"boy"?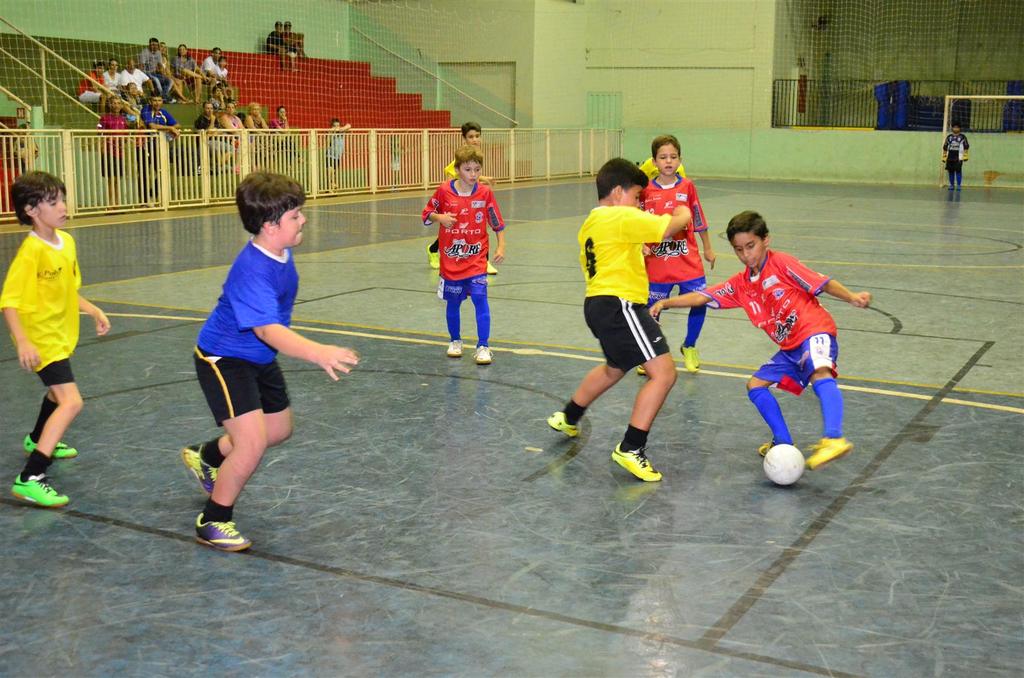
0,168,112,508
